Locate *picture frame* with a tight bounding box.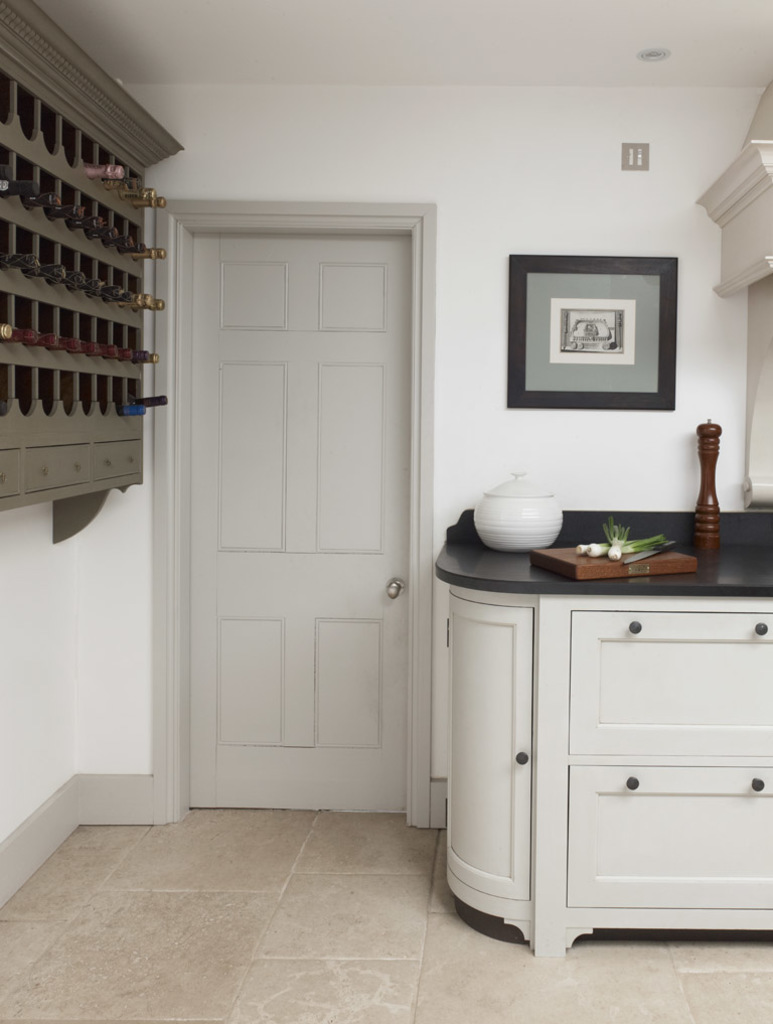
BBox(507, 252, 679, 411).
